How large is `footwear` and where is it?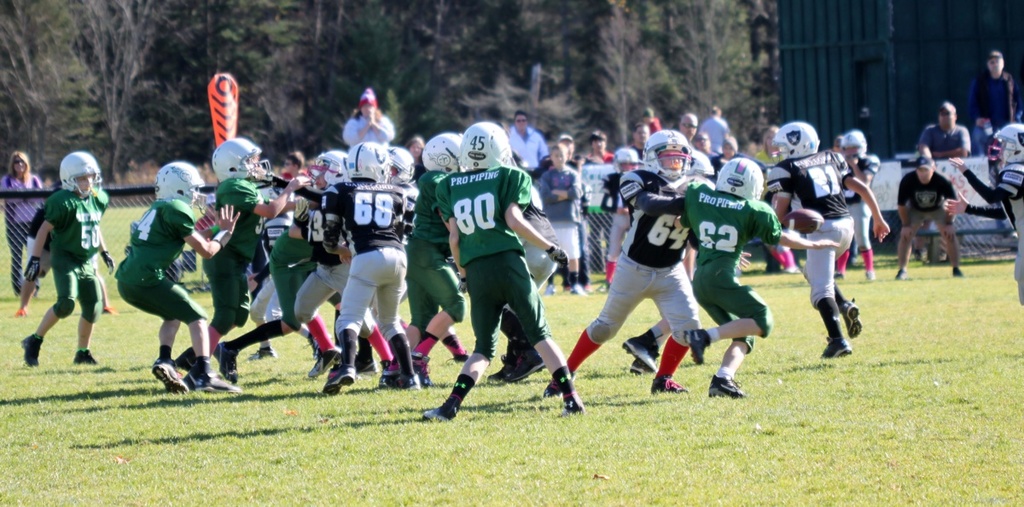
Bounding box: (left=543, top=285, right=553, bottom=291).
